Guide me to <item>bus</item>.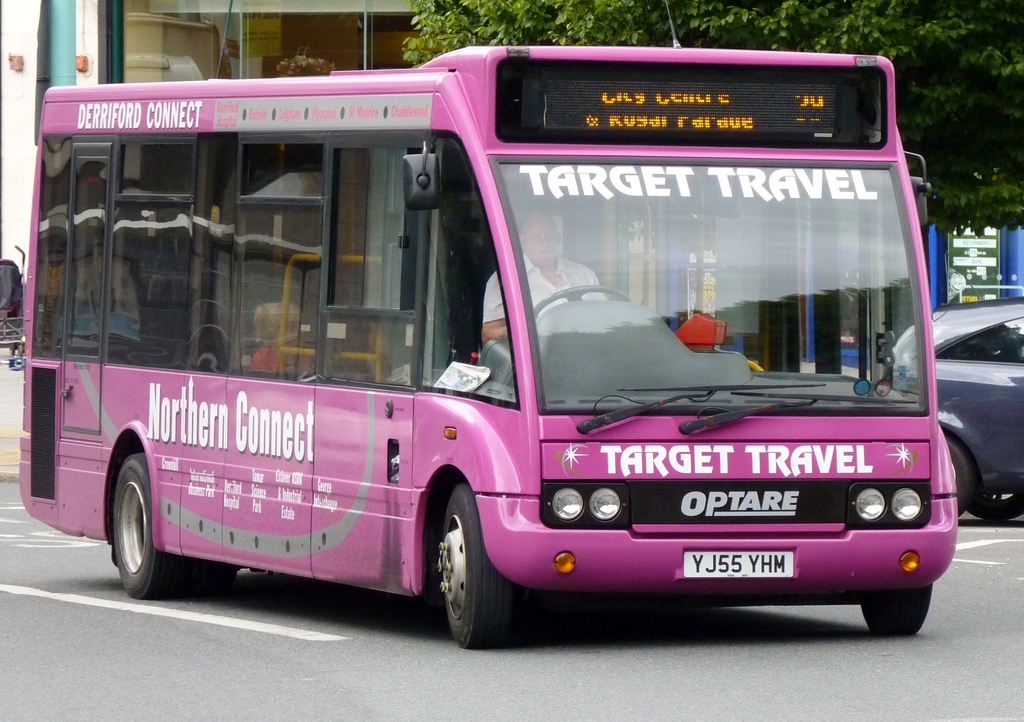
Guidance: l=20, t=42, r=960, b=653.
